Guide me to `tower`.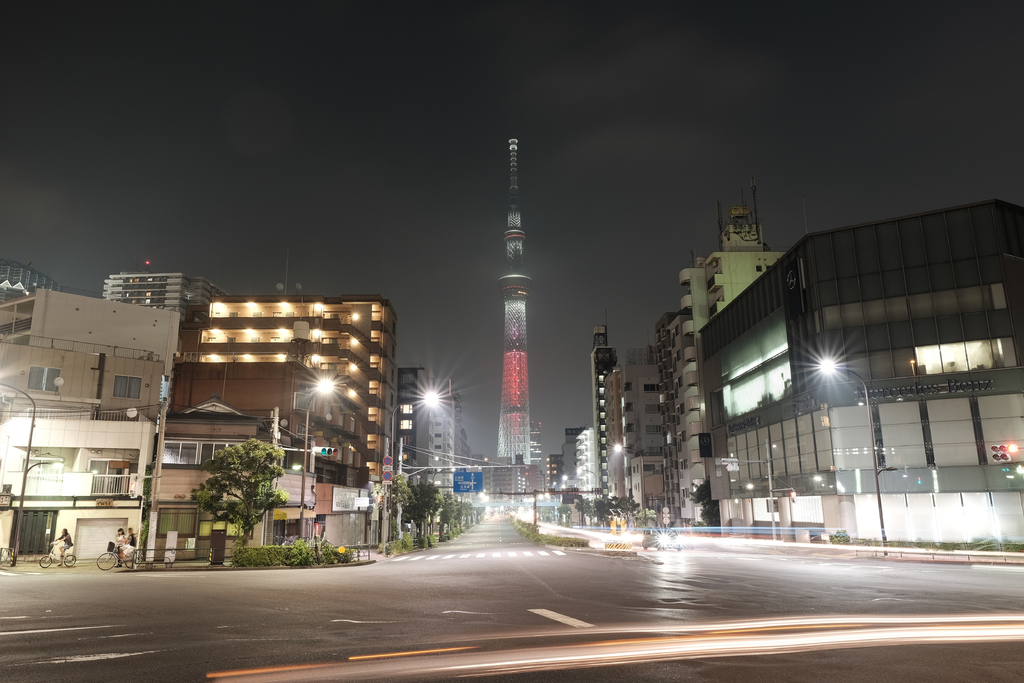
Guidance: box(170, 293, 397, 504).
